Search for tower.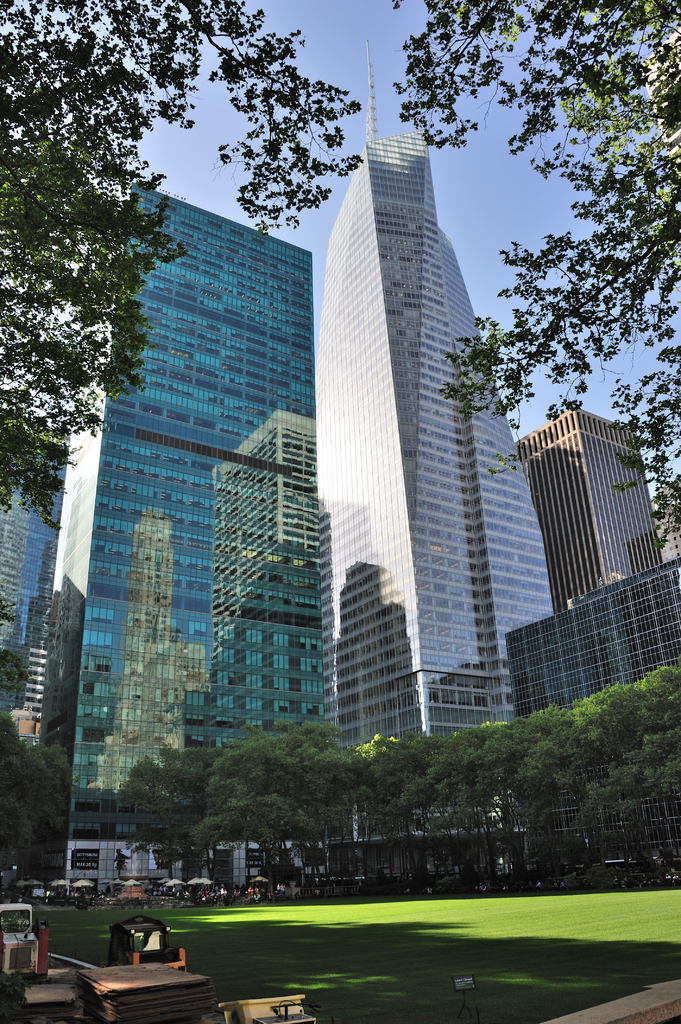
Found at (x1=317, y1=42, x2=555, y2=850).
